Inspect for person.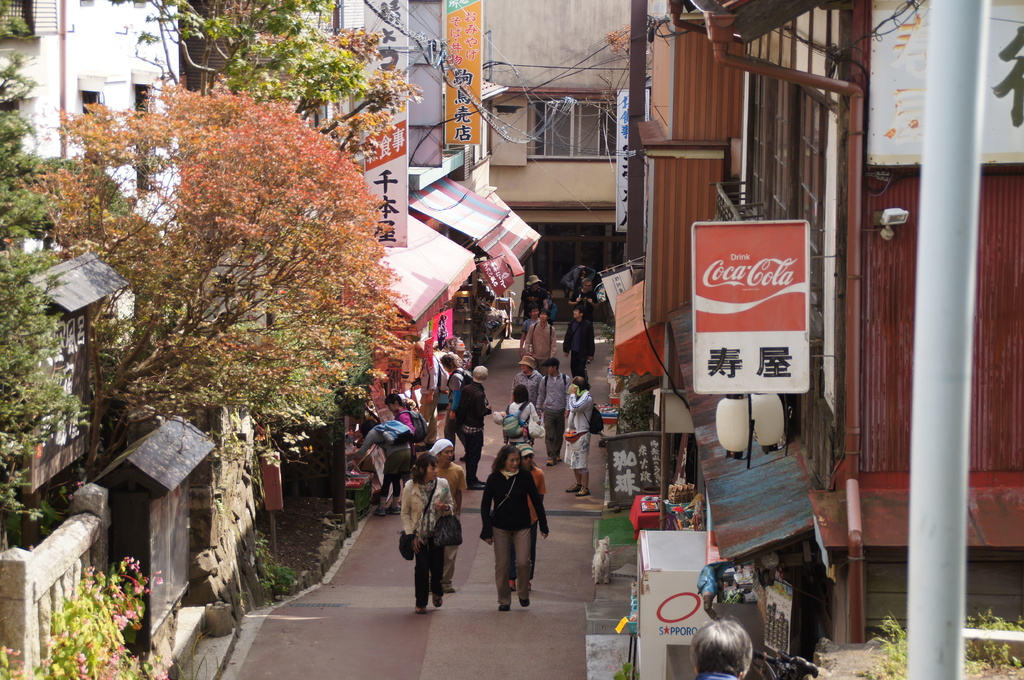
Inspection: [383,393,414,505].
